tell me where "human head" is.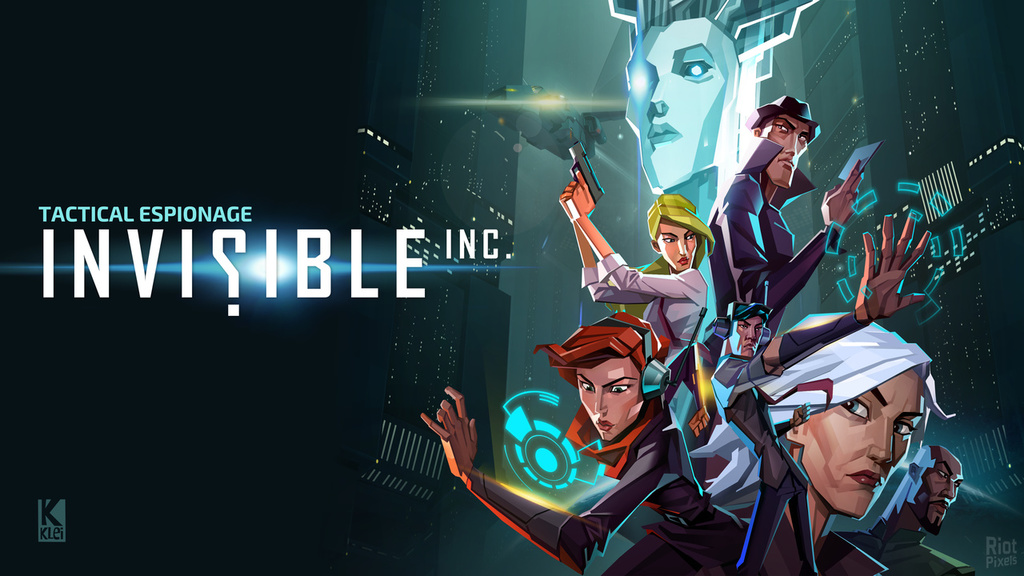
"human head" is at 529/305/662/442.
